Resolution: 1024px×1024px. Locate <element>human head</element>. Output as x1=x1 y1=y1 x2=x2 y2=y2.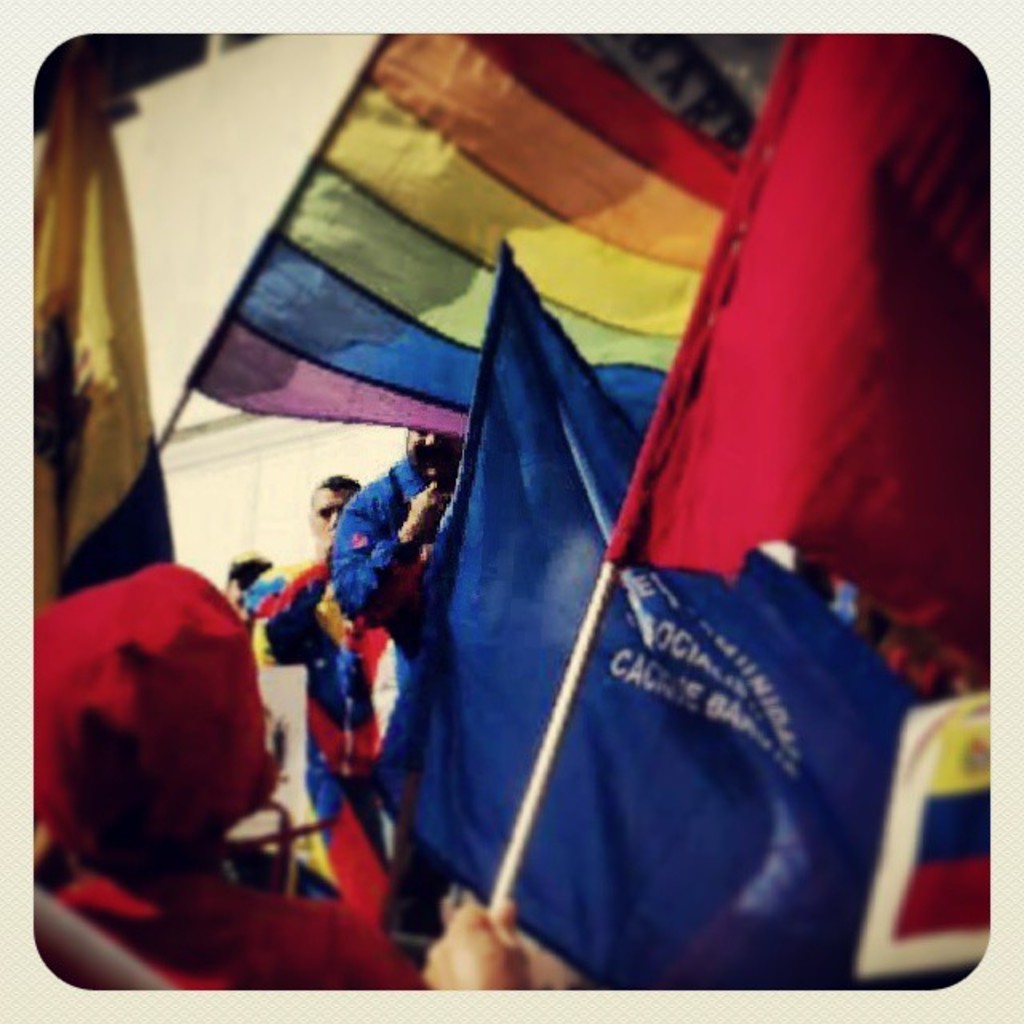
x1=51 y1=547 x2=270 y2=874.
